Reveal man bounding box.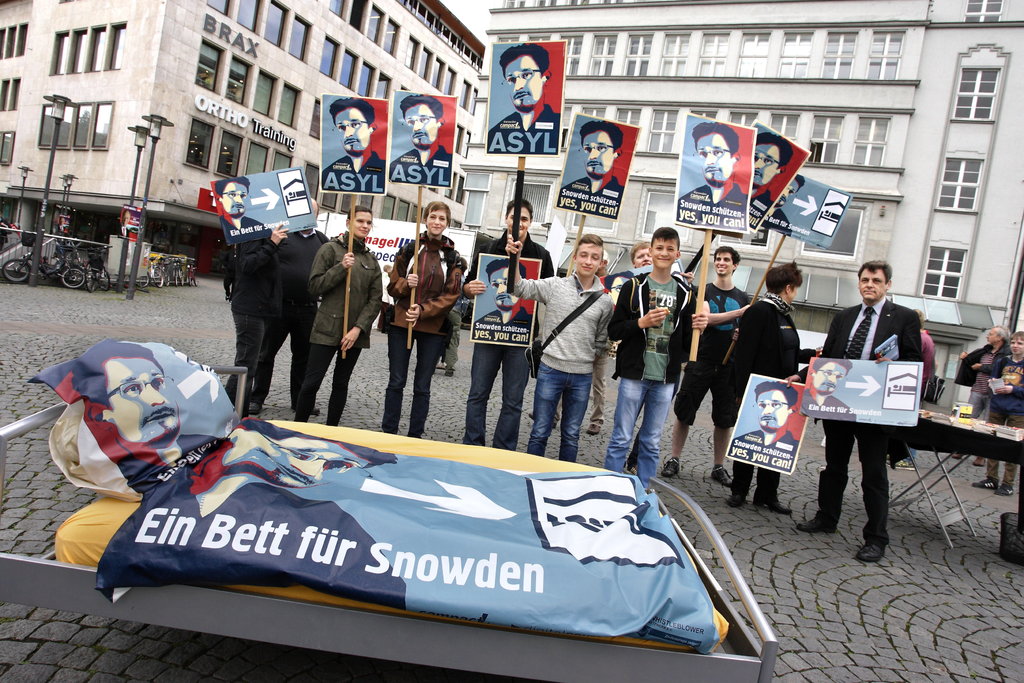
Revealed: 118:207:132:237.
